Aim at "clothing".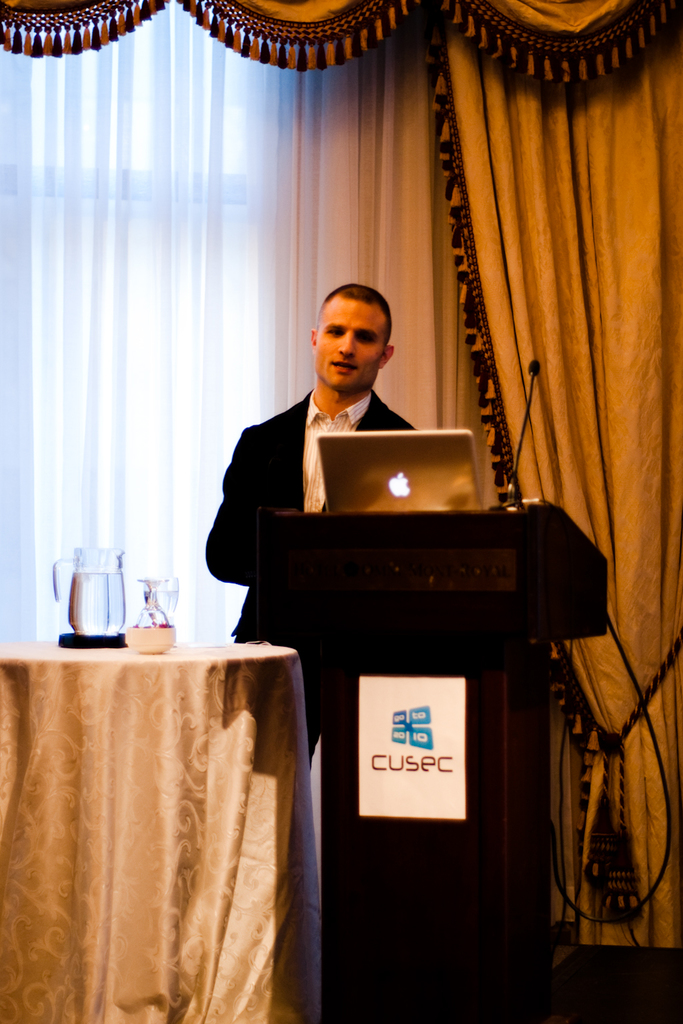
Aimed at pyautogui.locateOnScreen(201, 371, 387, 591).
